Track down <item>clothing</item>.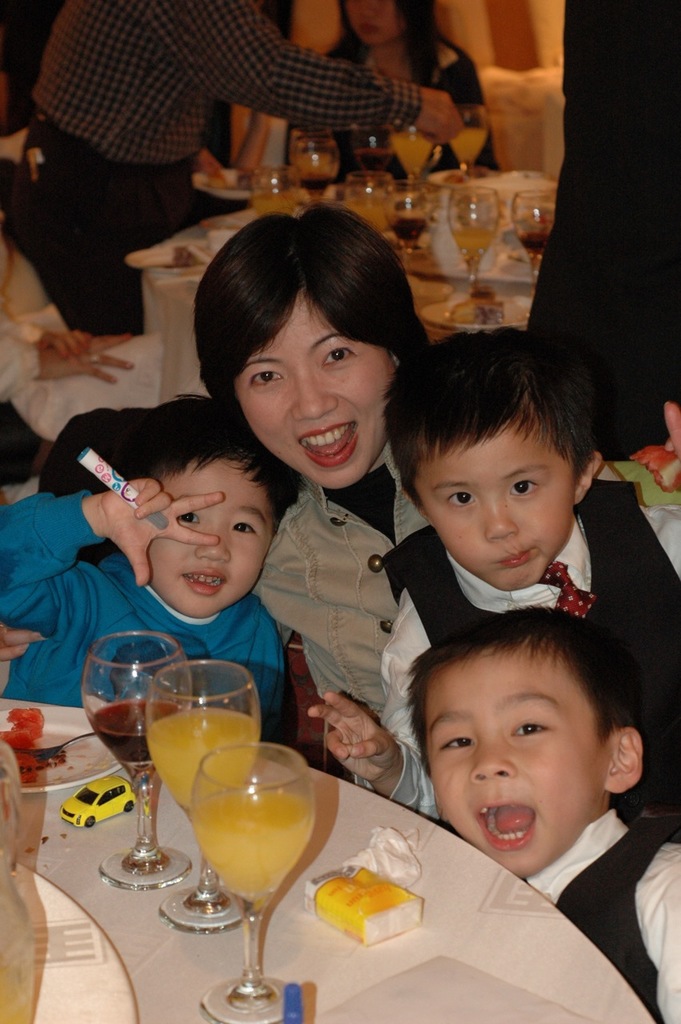
Tracked to x1=283, y1=26, x2=502, y2=181.
